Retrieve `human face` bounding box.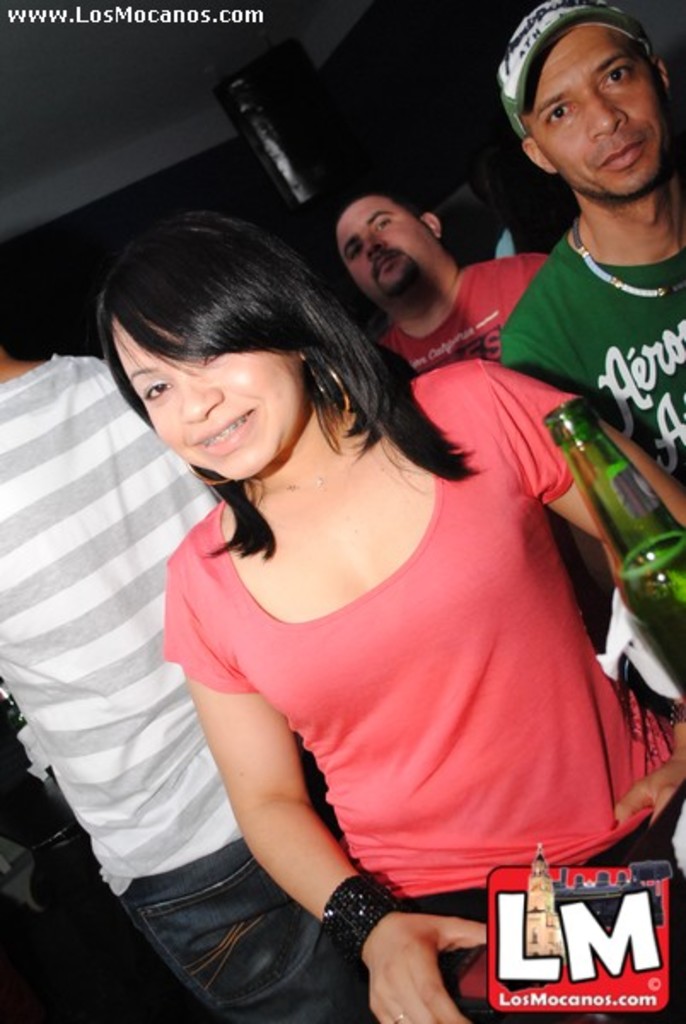
Bounding box: <bbox>108, 319, 299, 483</bbox>.
